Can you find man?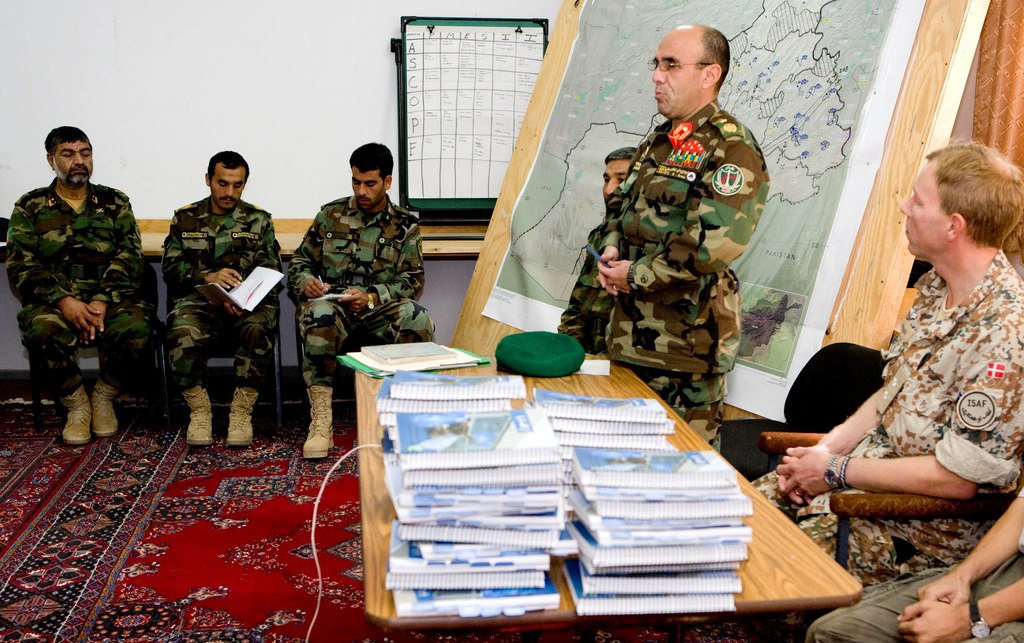
Yes, bounding box: select_region(597, 24, 767, 456).
